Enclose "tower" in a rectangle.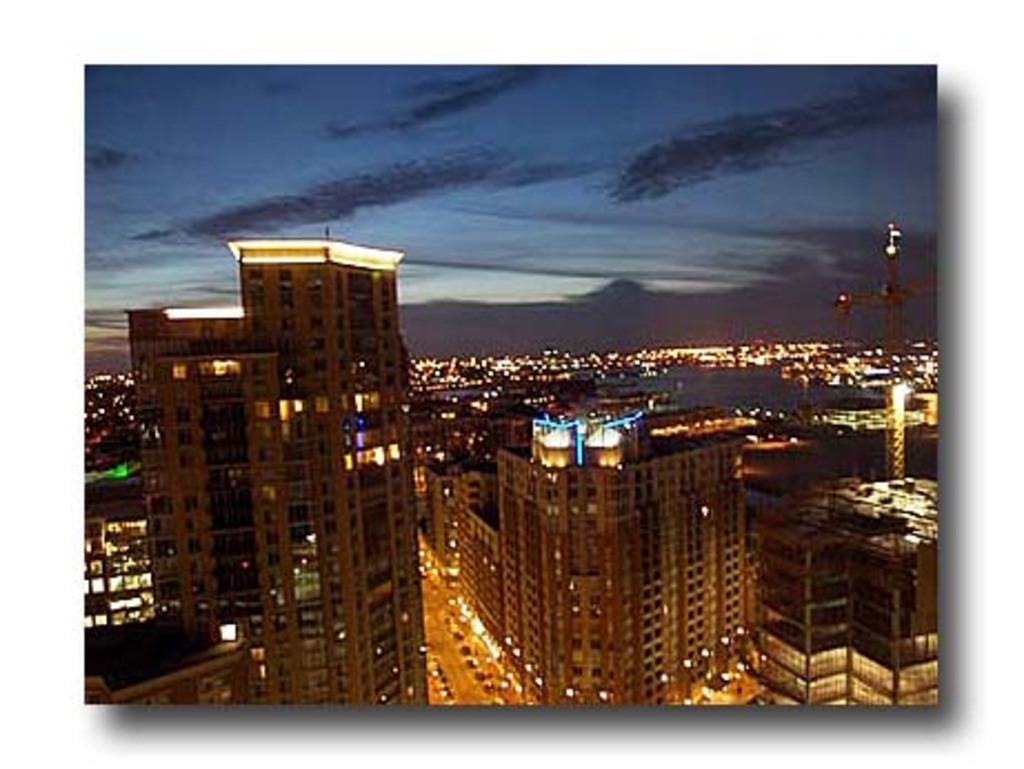
124/222/431/709.
